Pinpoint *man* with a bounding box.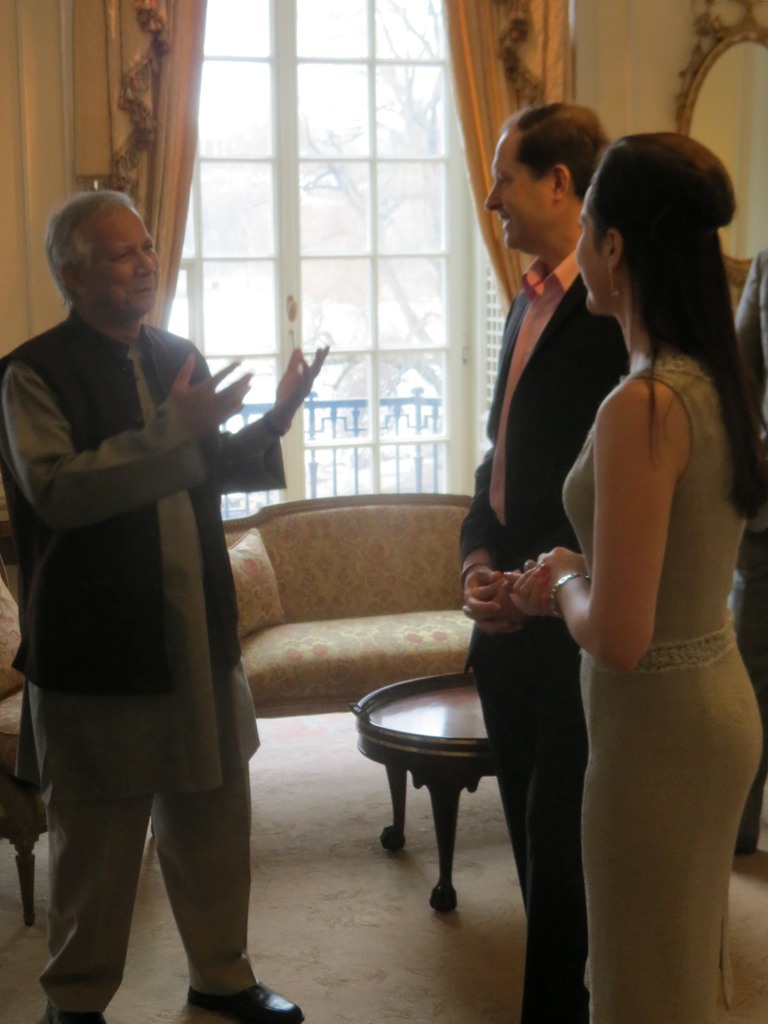
(left=730, top=245, right=767, bottom=861).
